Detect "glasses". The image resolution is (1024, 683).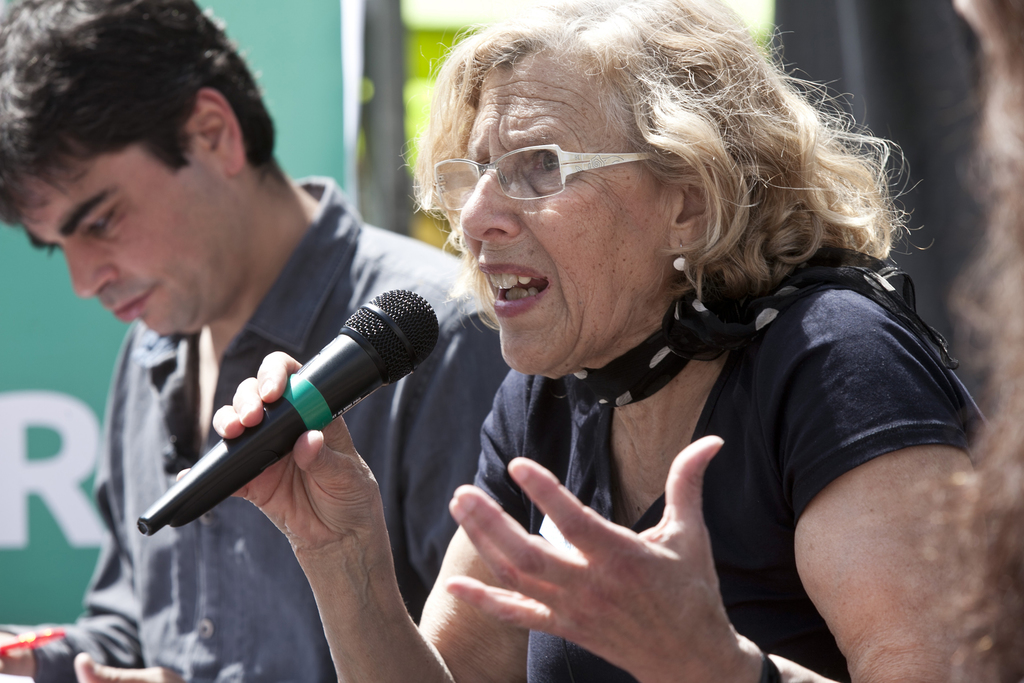
x1=431 y1=140 x2=664 y2=218.
